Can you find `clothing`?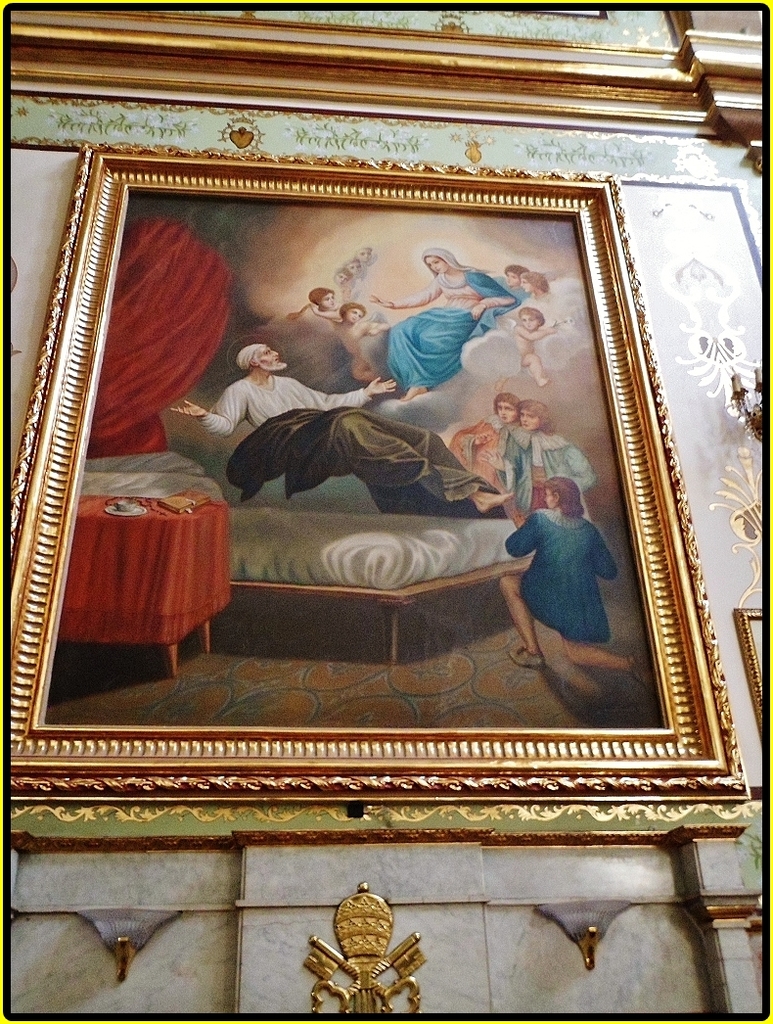
Yes, bounding box: crop(201, 371, 365, 441).
